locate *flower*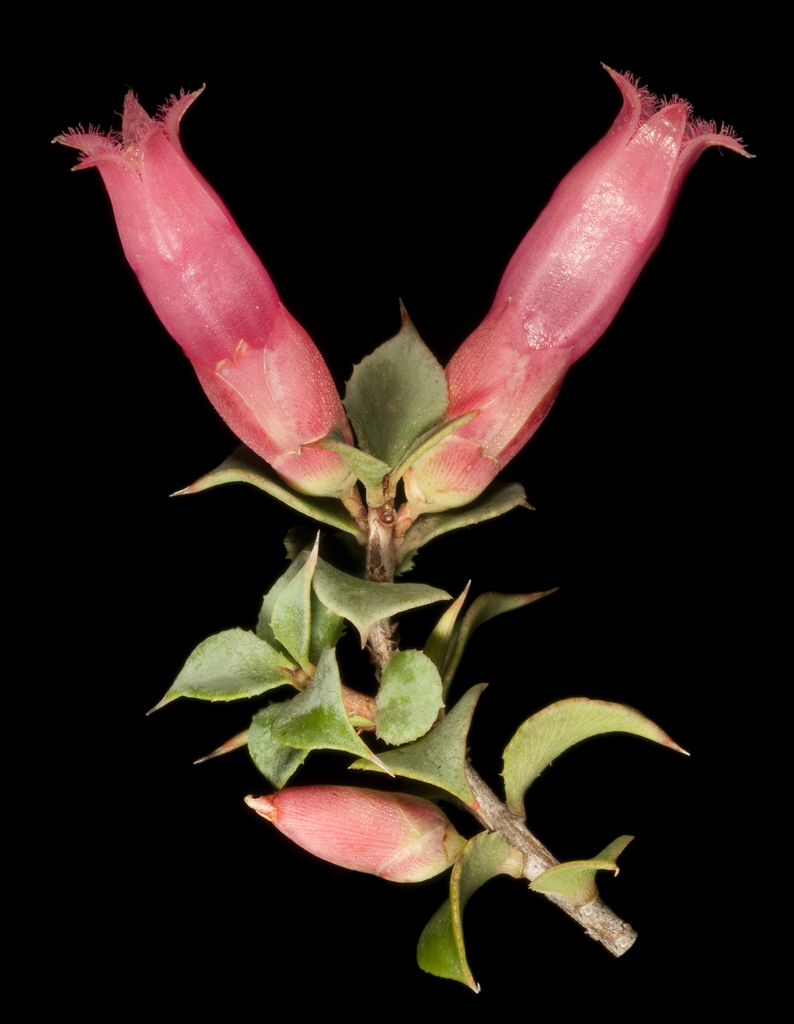
bbox=(48, 84, 386, 536)
